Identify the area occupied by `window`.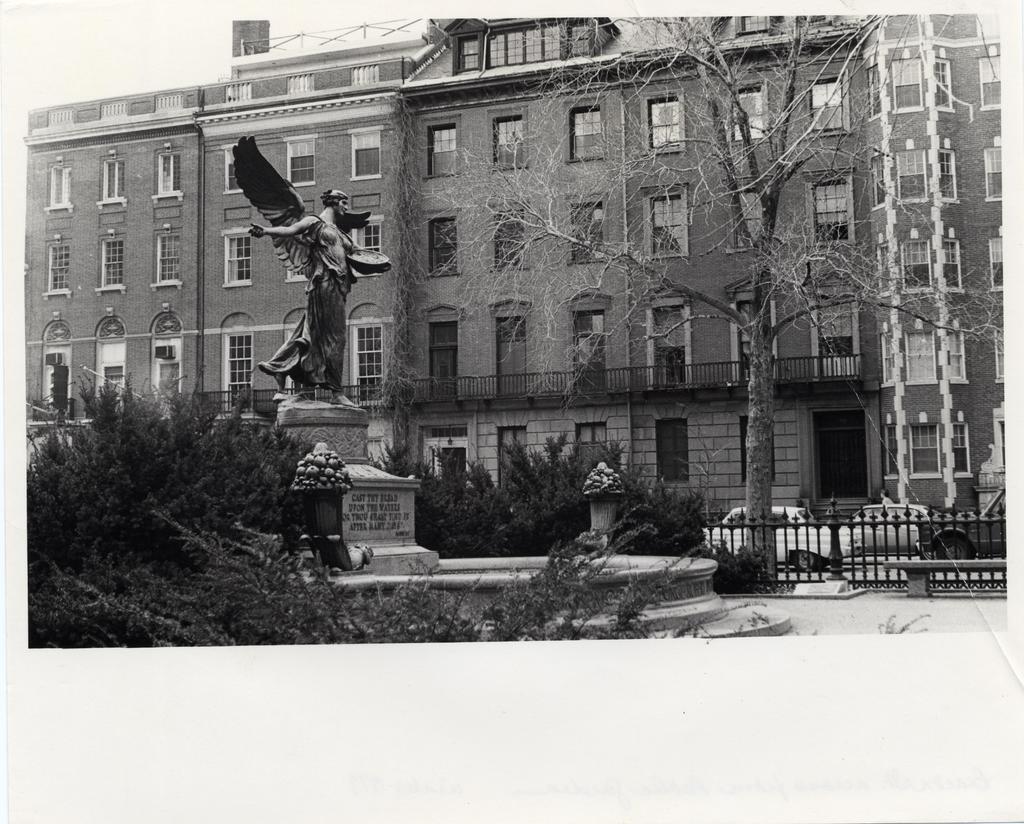
Area: detection(816, 182, 848, 245).
